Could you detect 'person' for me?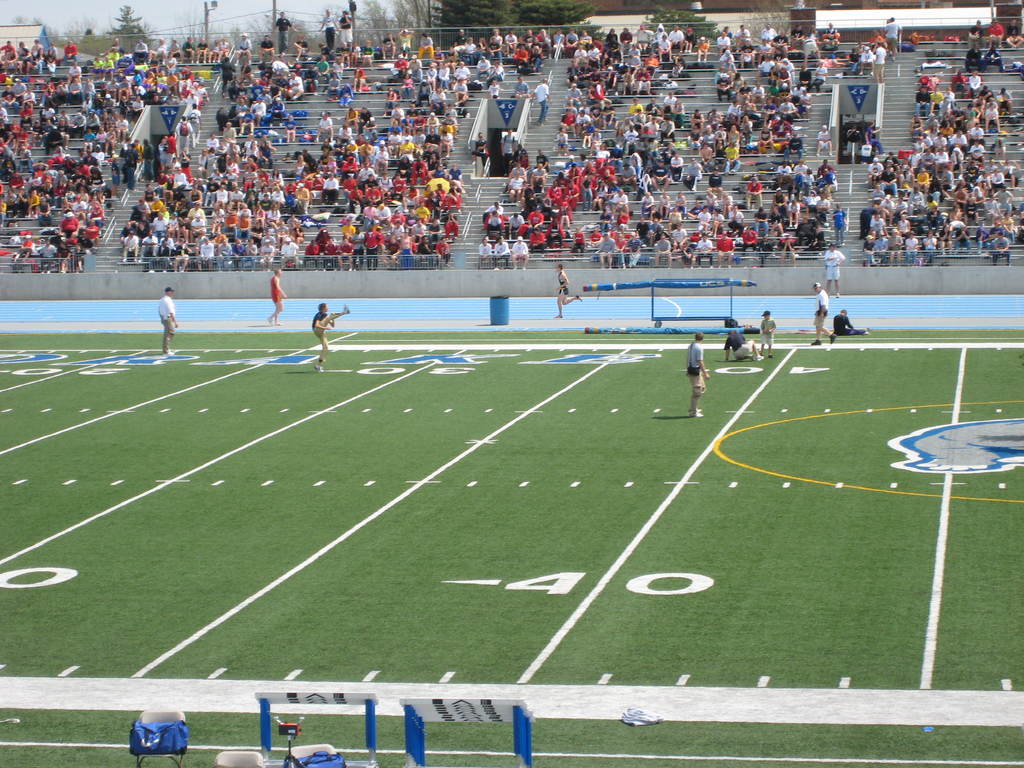
Detection result: x1=154, y1=285, x2=180, y2=355.
